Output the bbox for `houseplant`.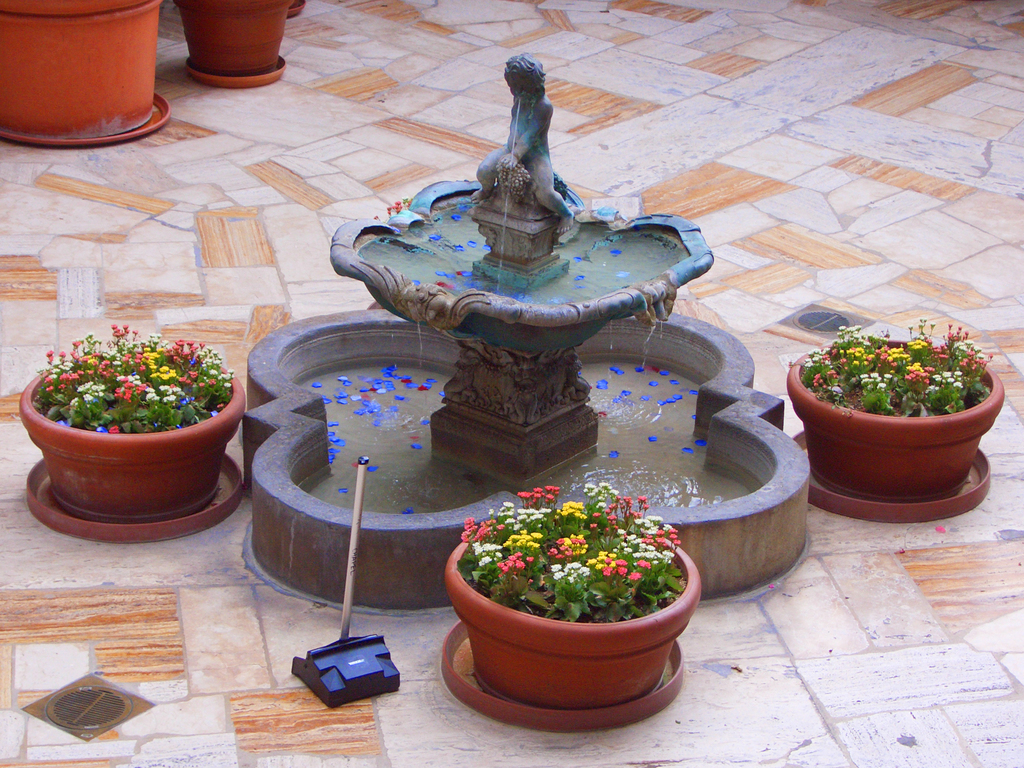
[left=0, top=311, right=237, bottom=539].
